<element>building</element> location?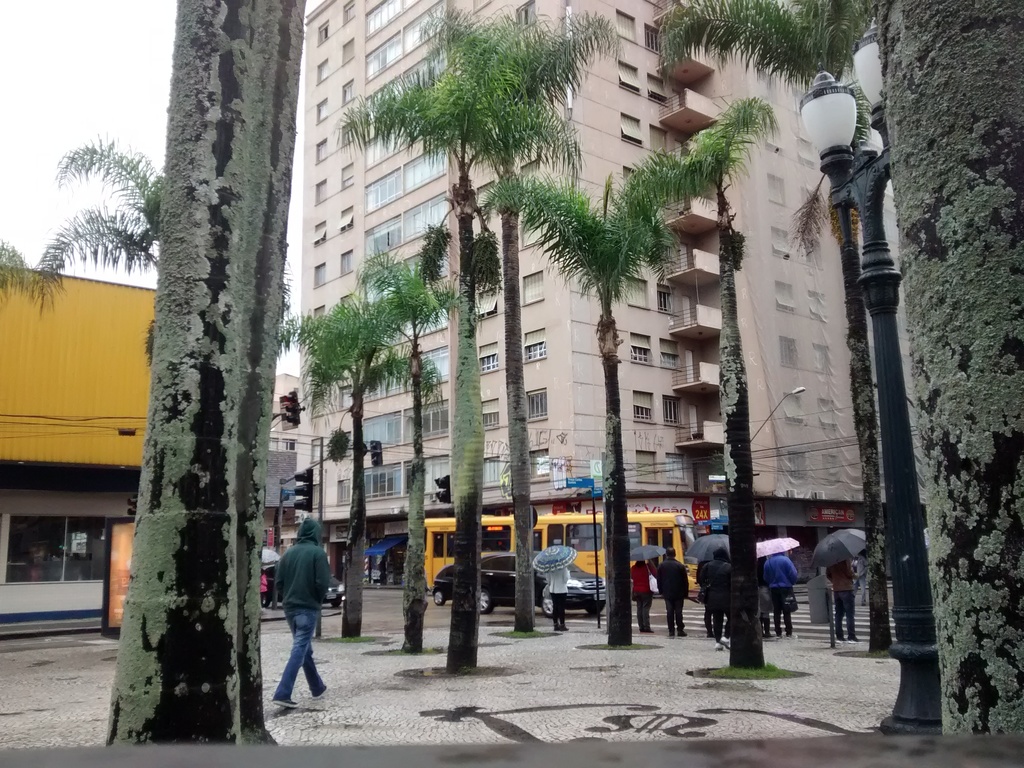
bbox=(301, 0, 915, 573)
